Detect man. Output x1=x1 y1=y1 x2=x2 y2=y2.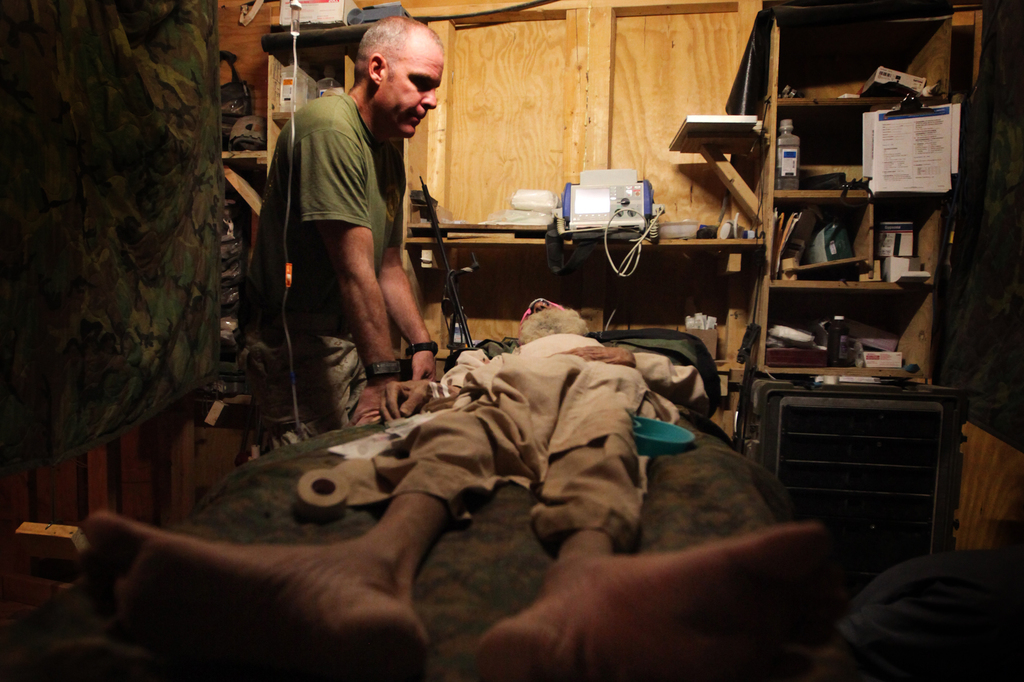
x1=239 y1=17 x2=463 y2=432.
